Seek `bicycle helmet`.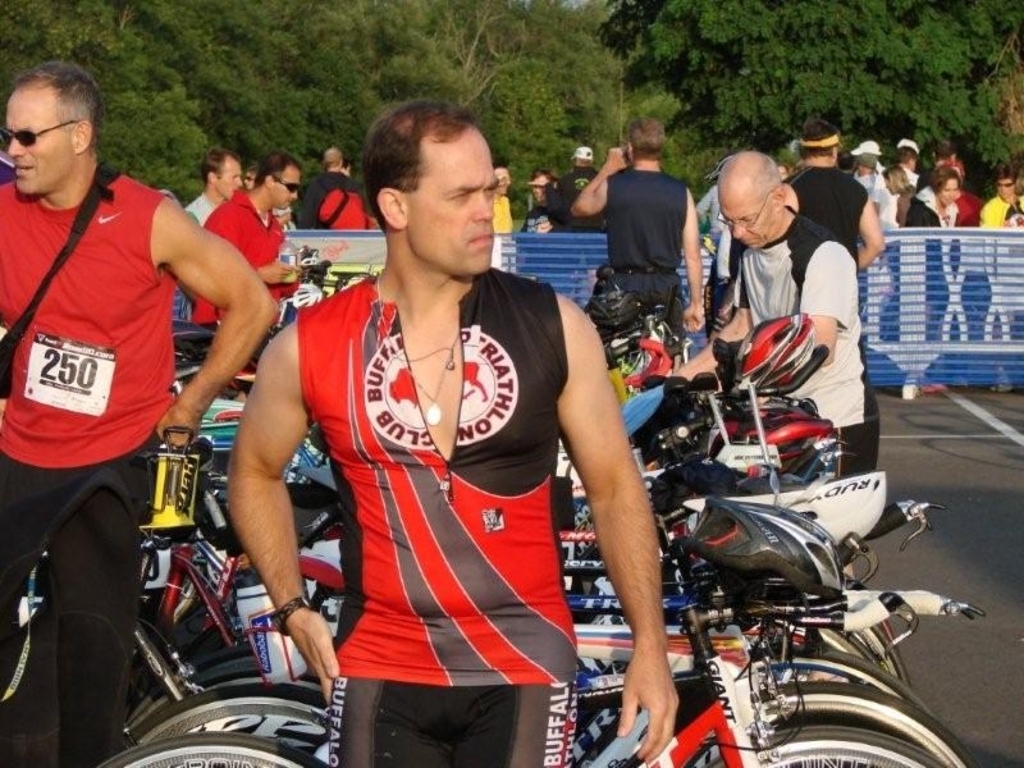
681 490 847 595.
